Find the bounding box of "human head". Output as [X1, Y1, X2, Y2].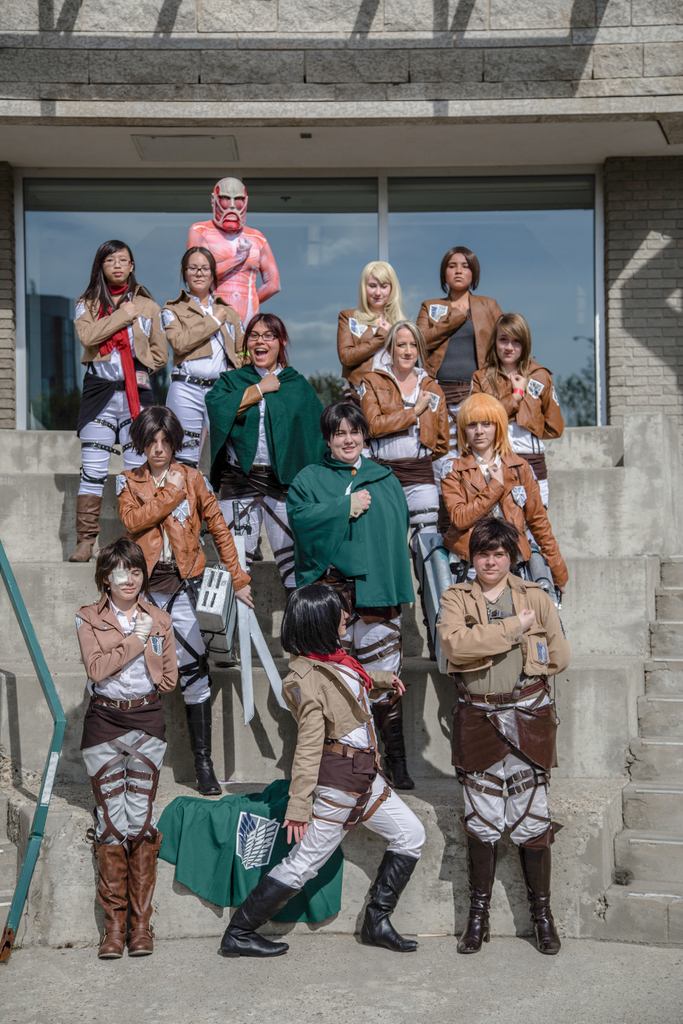
[117, 402, 185, 472].
